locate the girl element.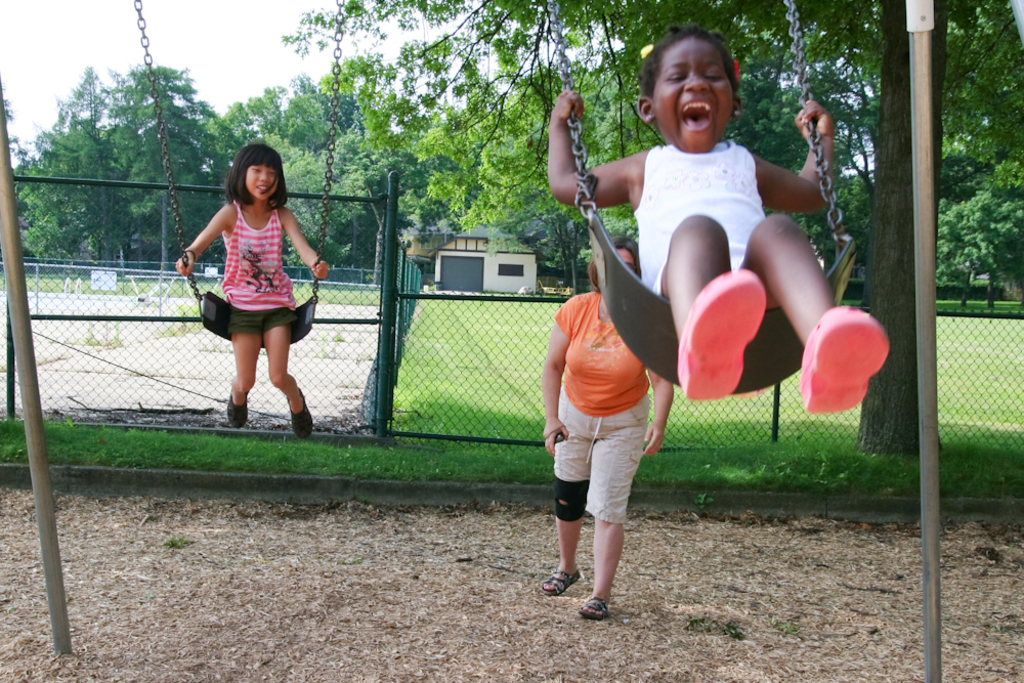
Element bbox: 173:141:328:437.
